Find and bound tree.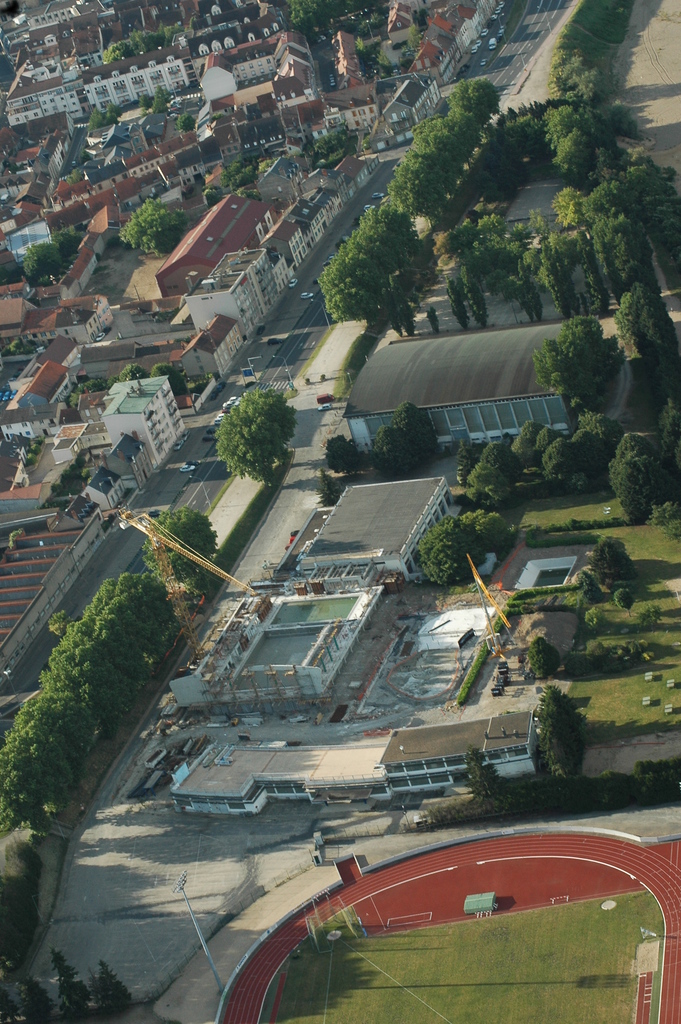
Bound: [507, 321, 664, 420].
